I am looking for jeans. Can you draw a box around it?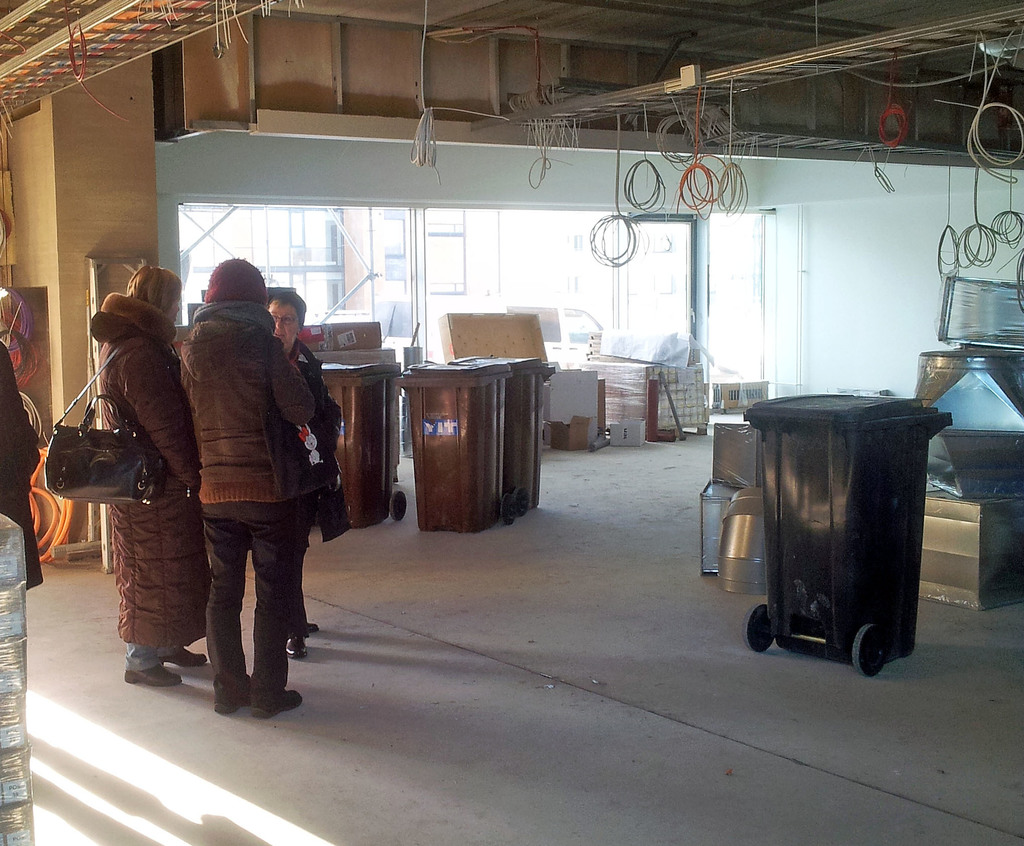
Sure, the bounding box is 124:637:185:672.
